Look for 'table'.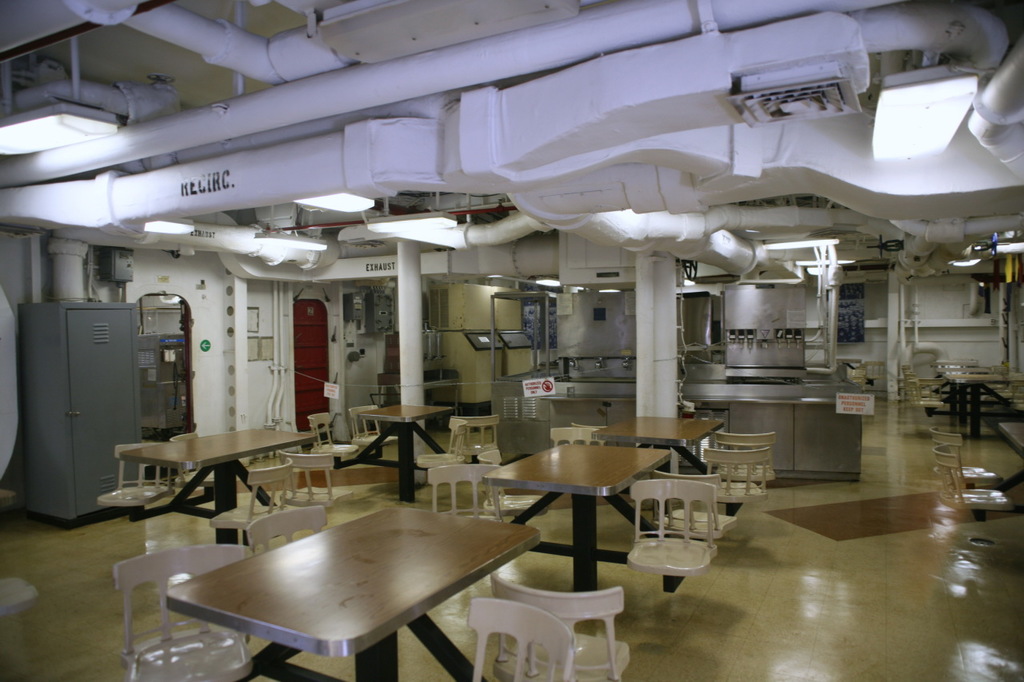
Found: (left=377, top=374, right=460, bottom=405).
